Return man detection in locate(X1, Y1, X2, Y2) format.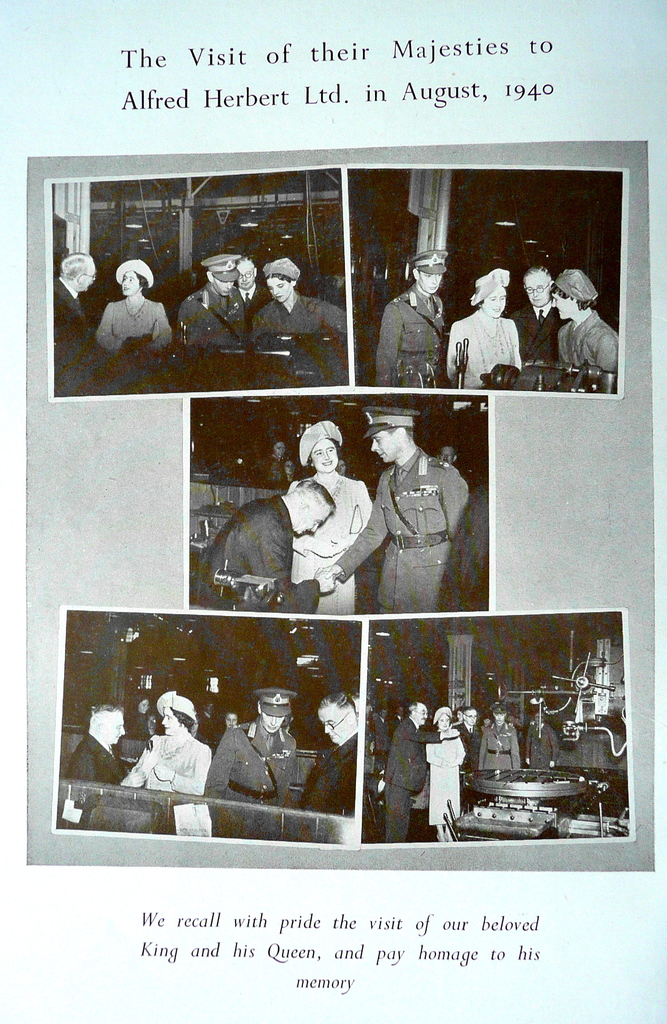
locate(377, 700, 463, 844).
